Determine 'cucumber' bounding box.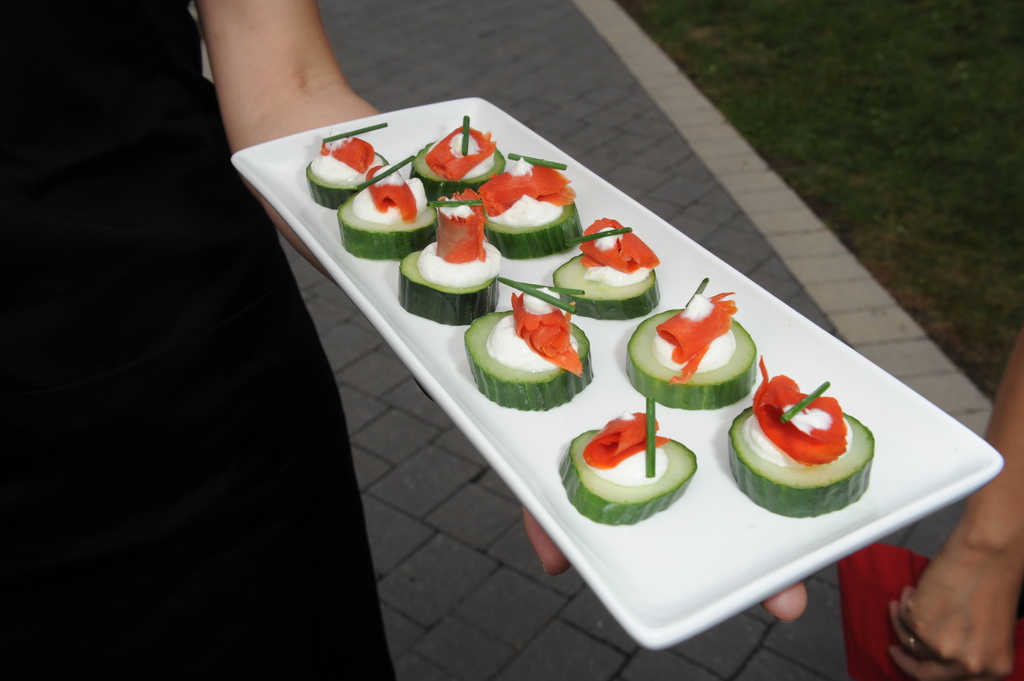
Determined: crop(337, 190, 437, 262).
